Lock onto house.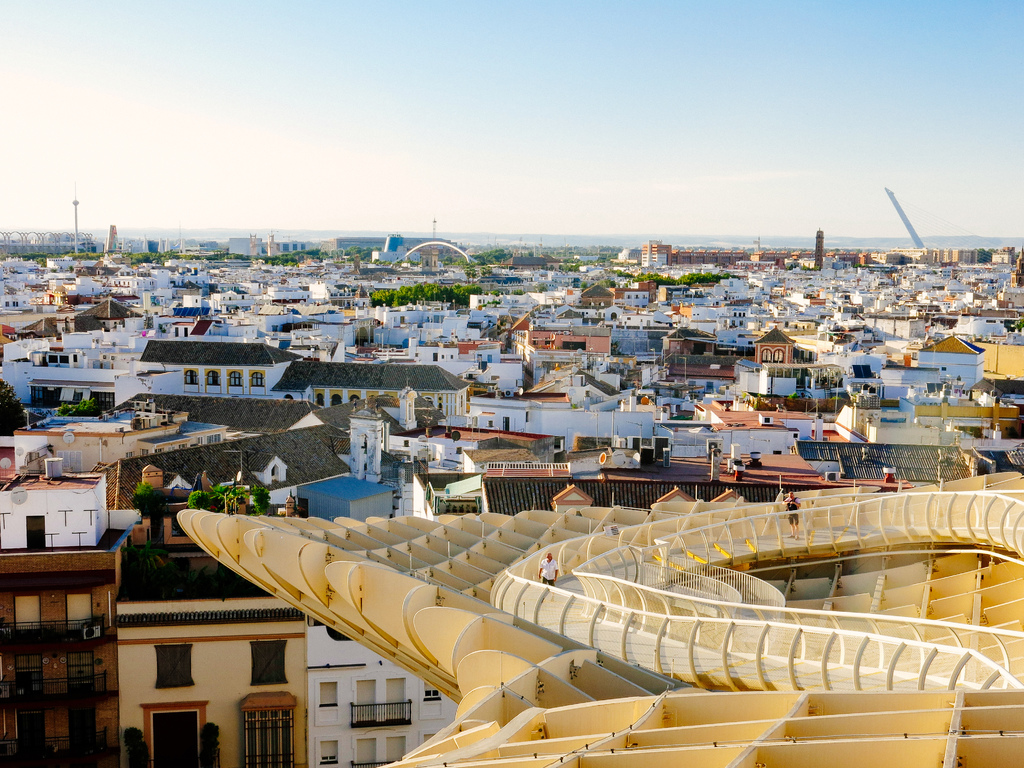
Locked: <box>112,543,310,767</box>.
